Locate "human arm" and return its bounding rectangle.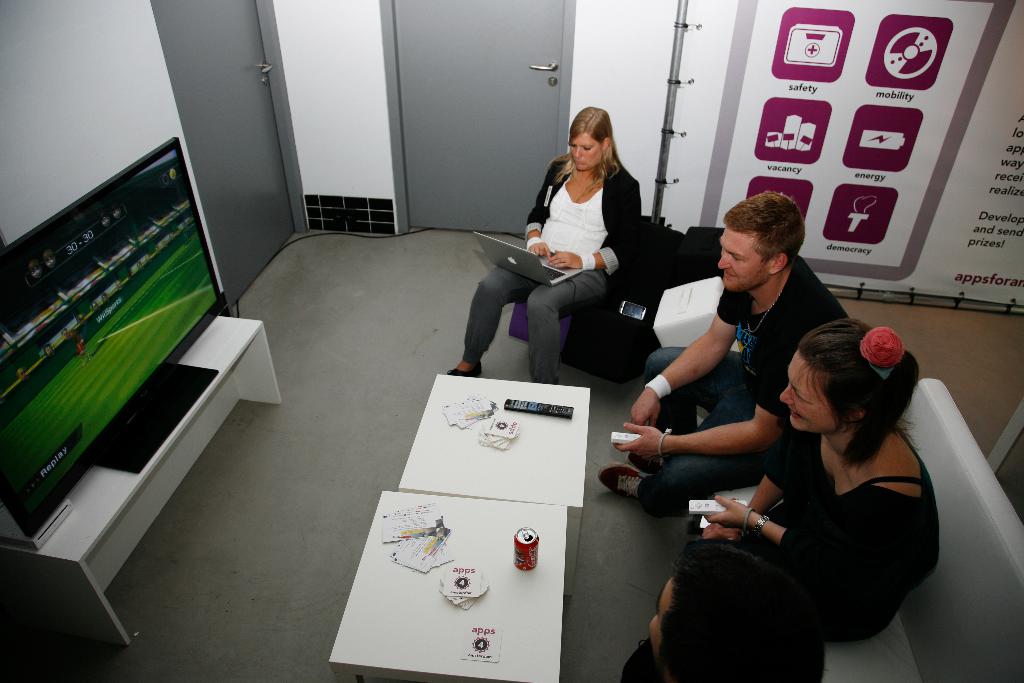
706, 432, 795, 541.
